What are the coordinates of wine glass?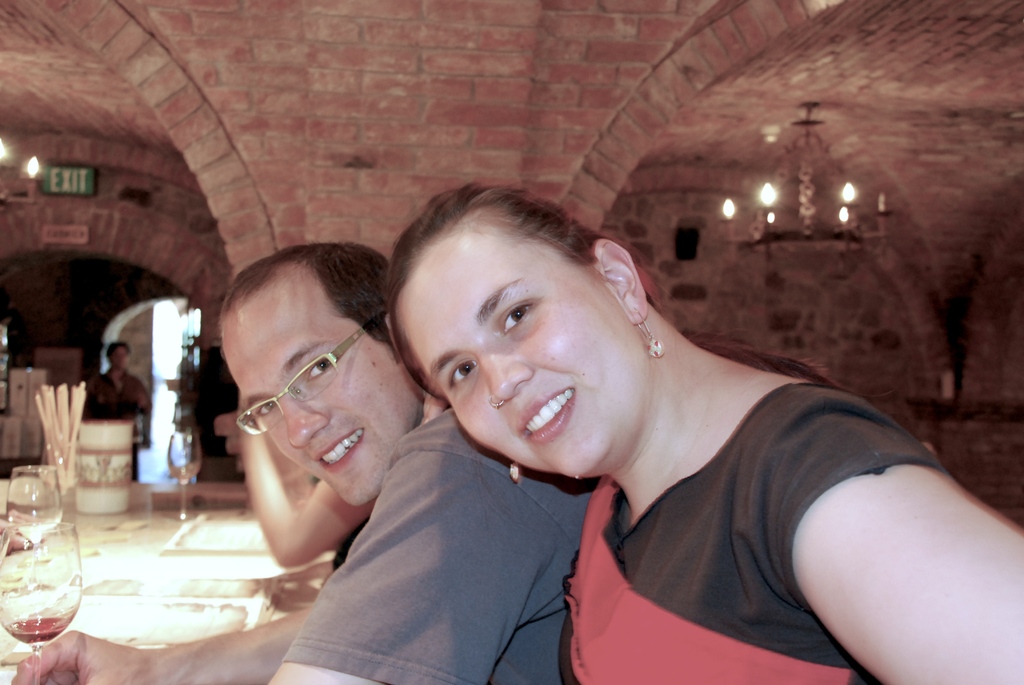
rect(4, 461, 62, 556).
